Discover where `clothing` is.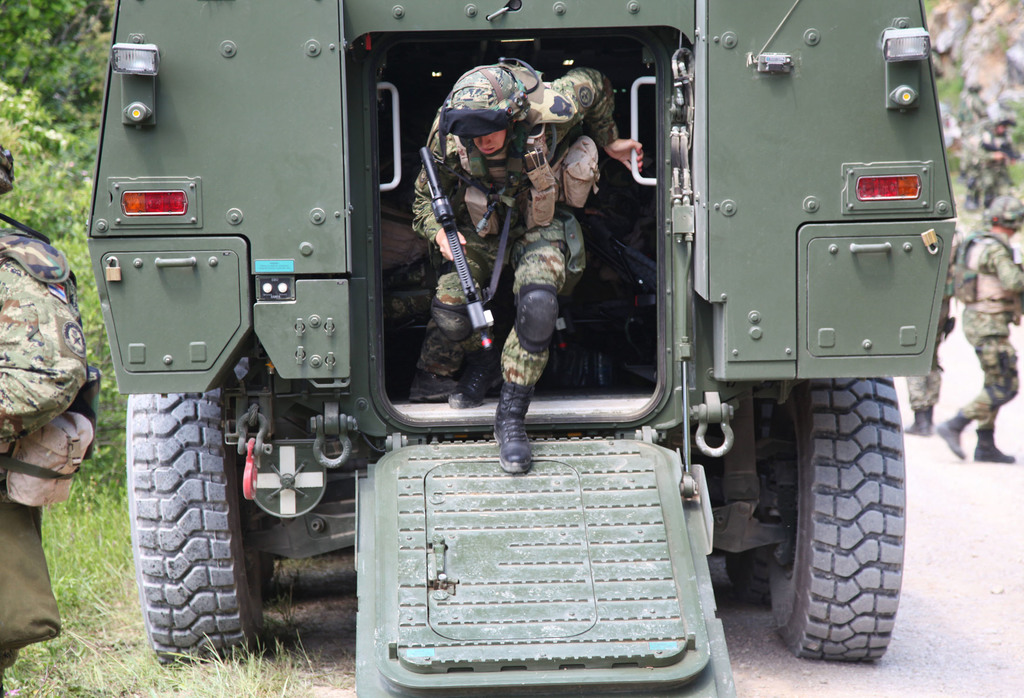
Discovered at <box>0,218,103,661</box>.
